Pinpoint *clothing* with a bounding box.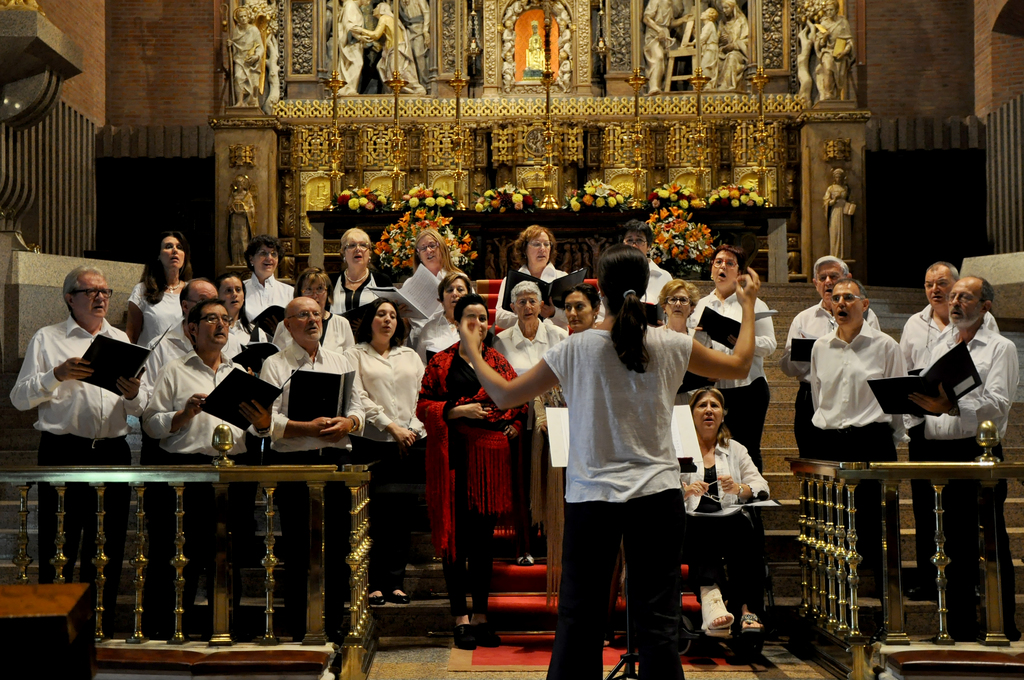
left=43, top=429, right=127, bottom=567.
